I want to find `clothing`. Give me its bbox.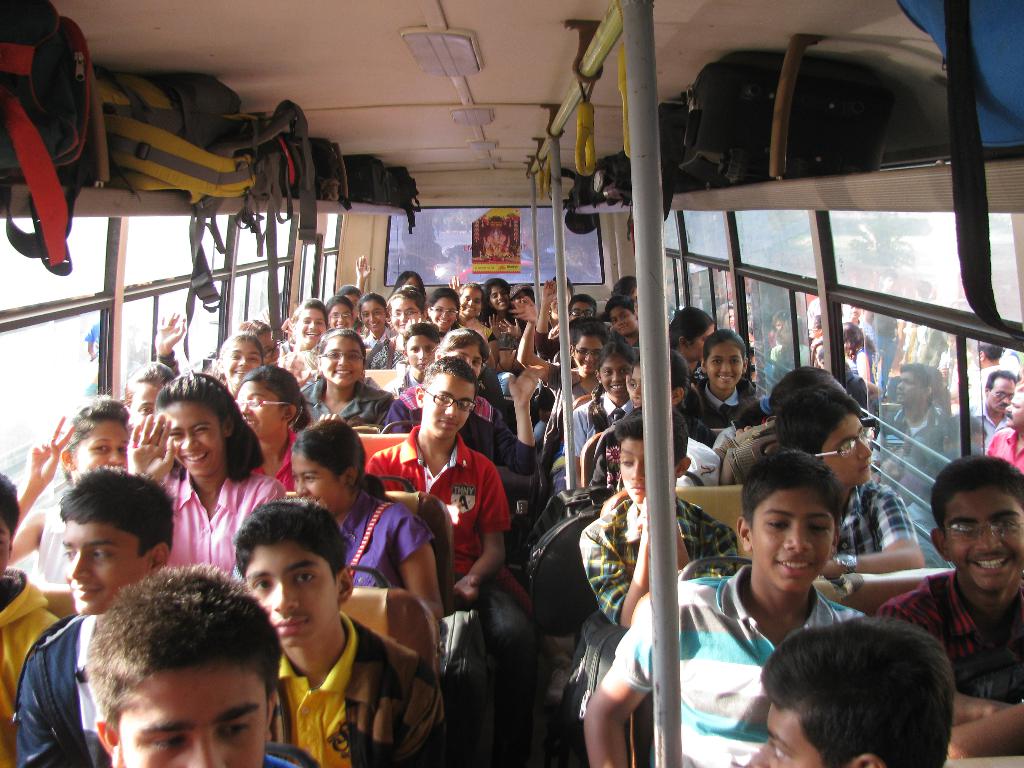
<bbox>156, 461, 283, 573</bbox>.
